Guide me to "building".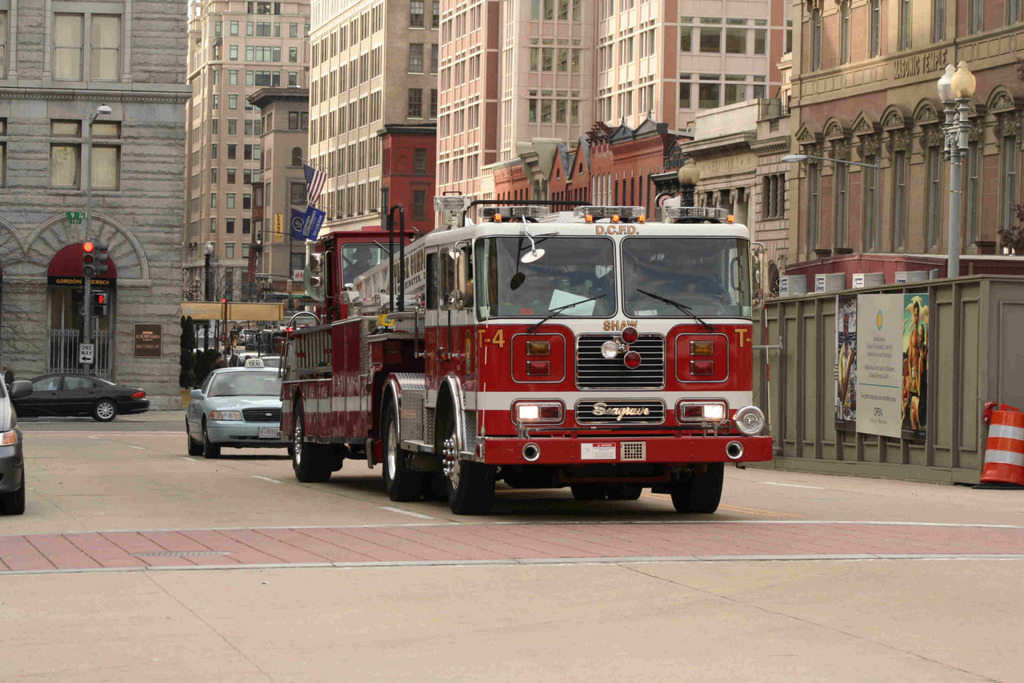
Guidance: (left=316, top=0, right=431, bottom=270).
